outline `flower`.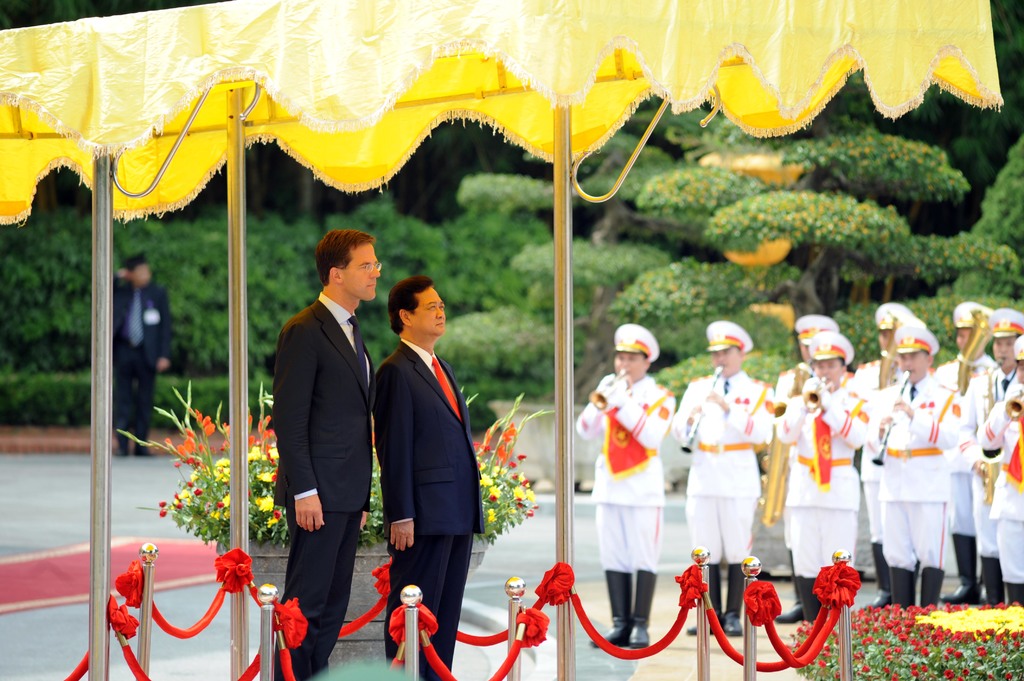
Outline: <bbox>511, 481, 523, 497</bbox>.
